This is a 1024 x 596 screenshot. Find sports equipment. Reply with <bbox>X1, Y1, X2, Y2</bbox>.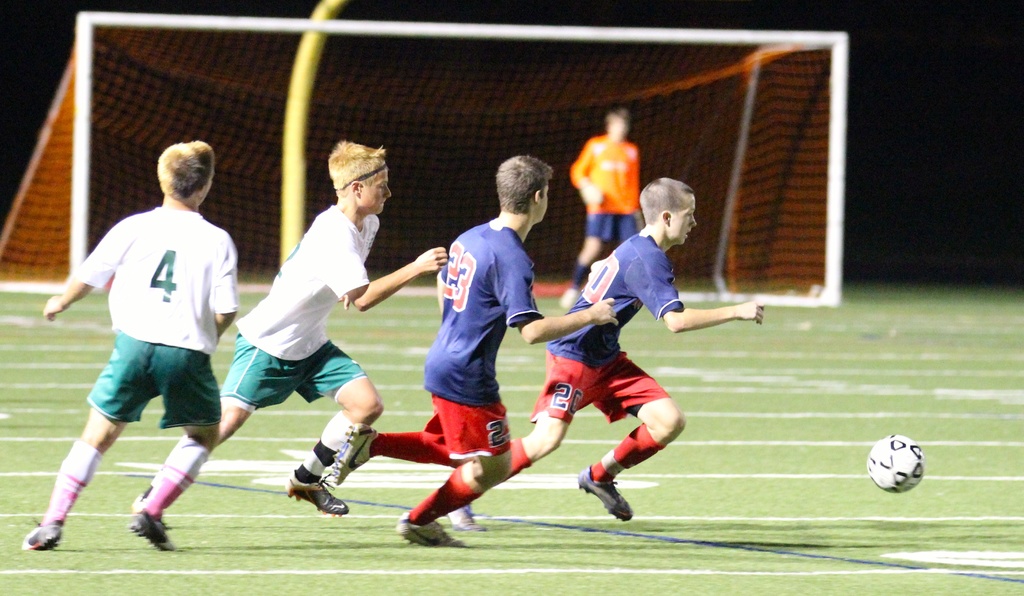
<bbox>865, 432, 923, 491</bbox>.
